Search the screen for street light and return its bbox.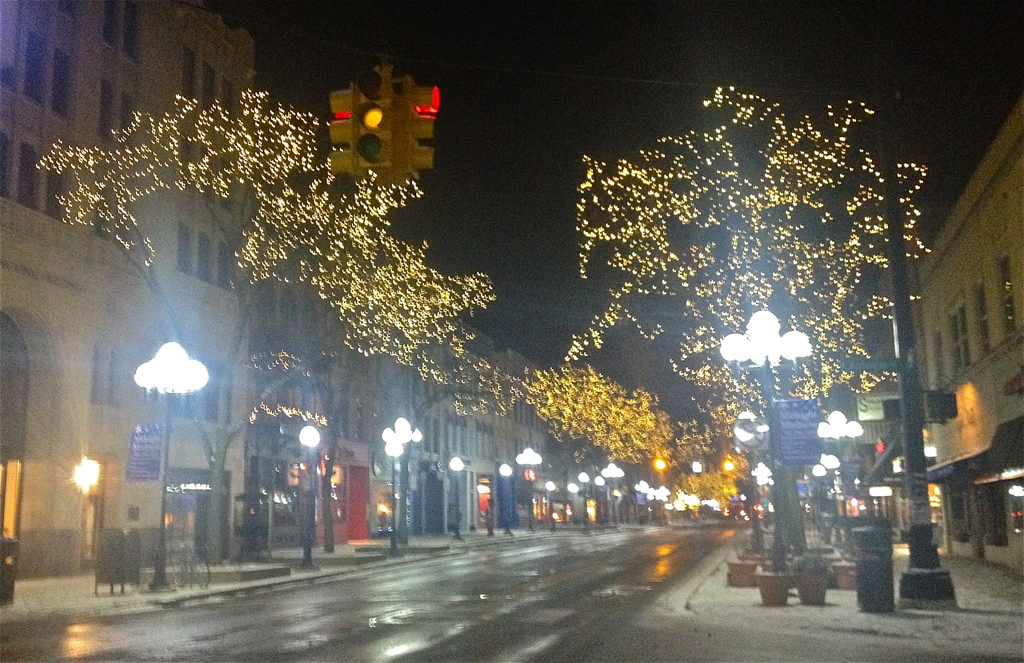
Found: (292,419,330,575).
